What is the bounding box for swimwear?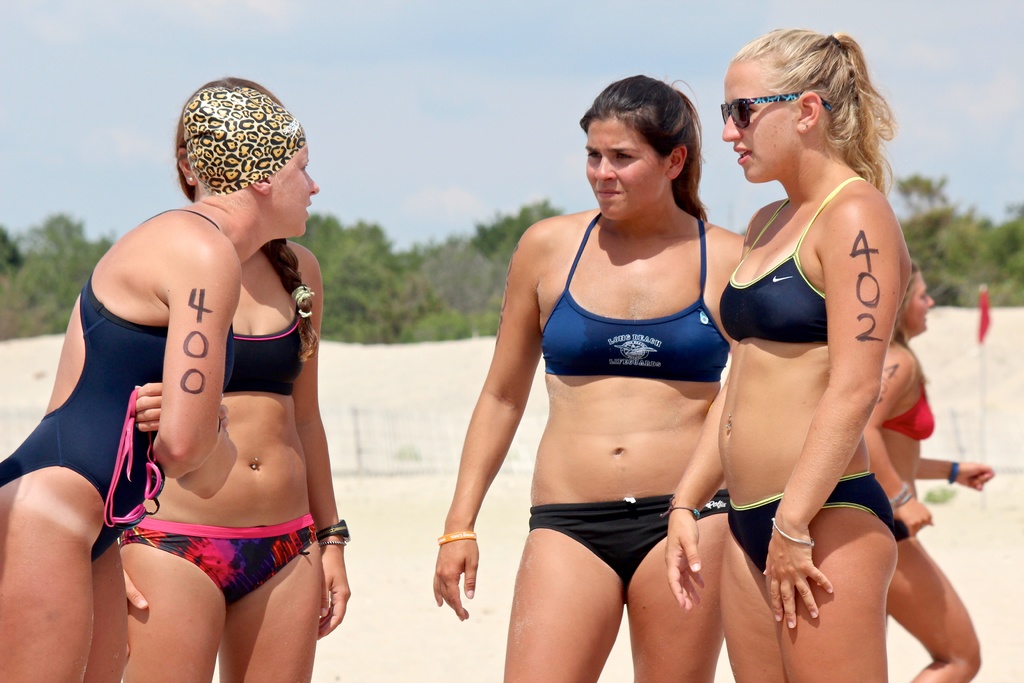
bbox=(528, 489, 730, 587).
